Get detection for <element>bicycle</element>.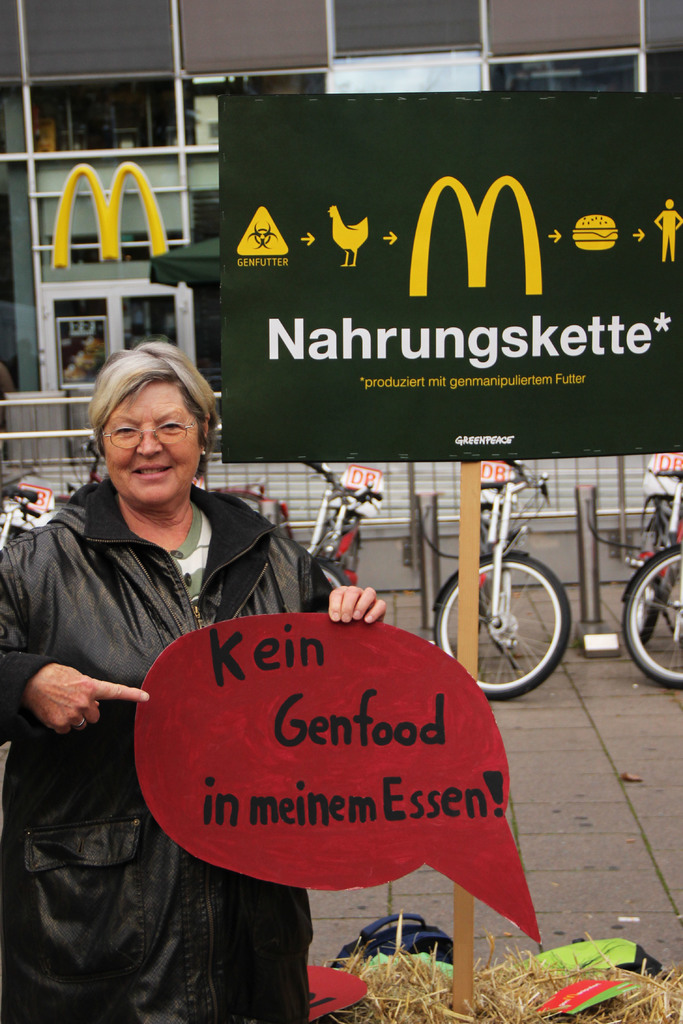
Detection: [0, 489, 53, 550].
